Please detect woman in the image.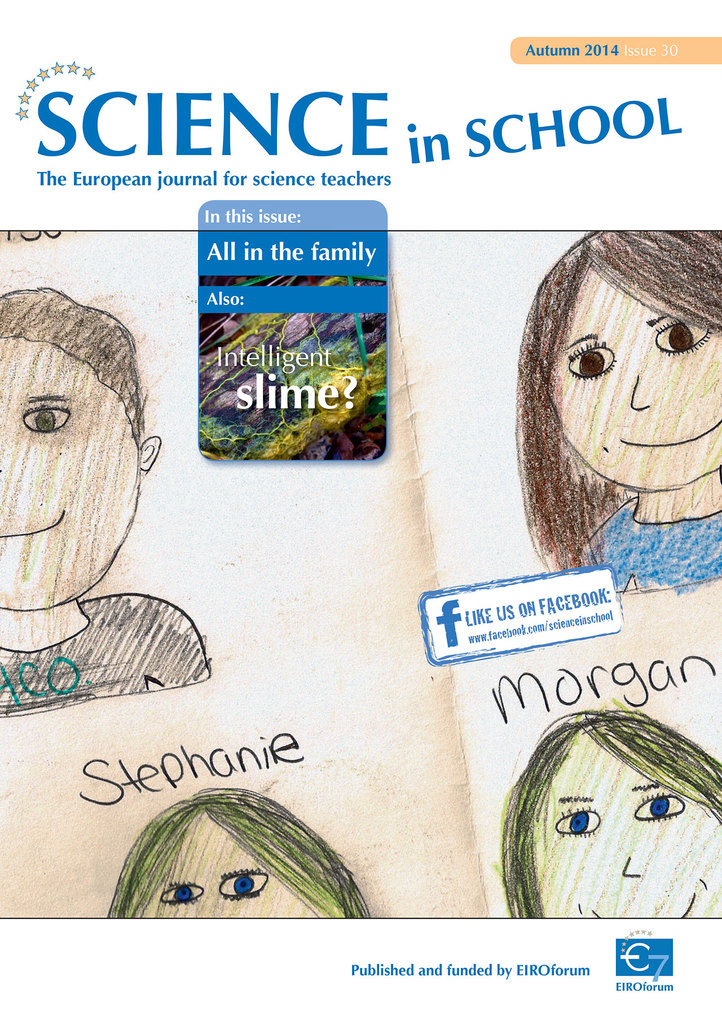
crop(495, 703, 721, 913).
